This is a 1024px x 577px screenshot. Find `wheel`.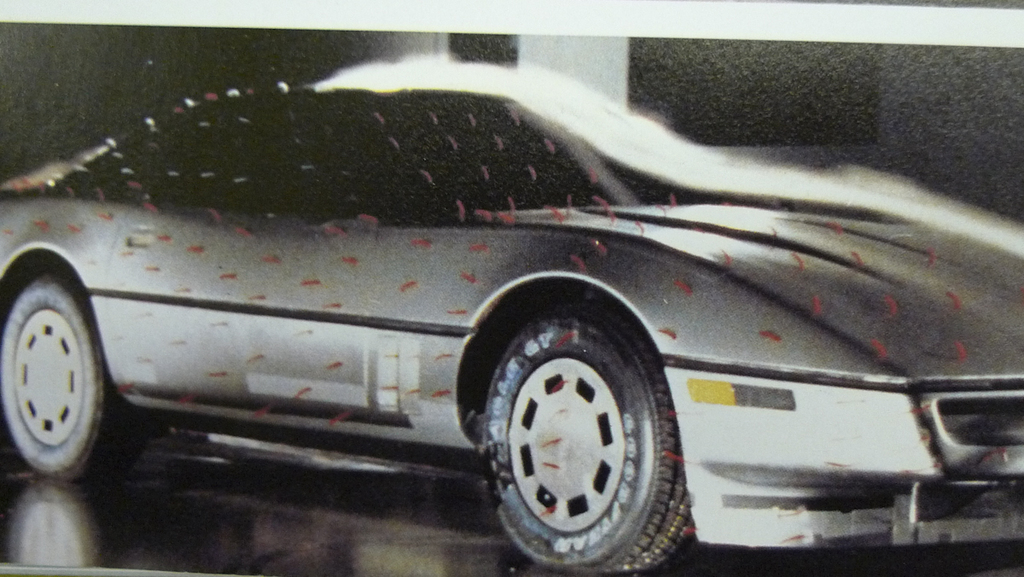
Bounding box: x1=461, y1=277, x2=692, y2=567.
